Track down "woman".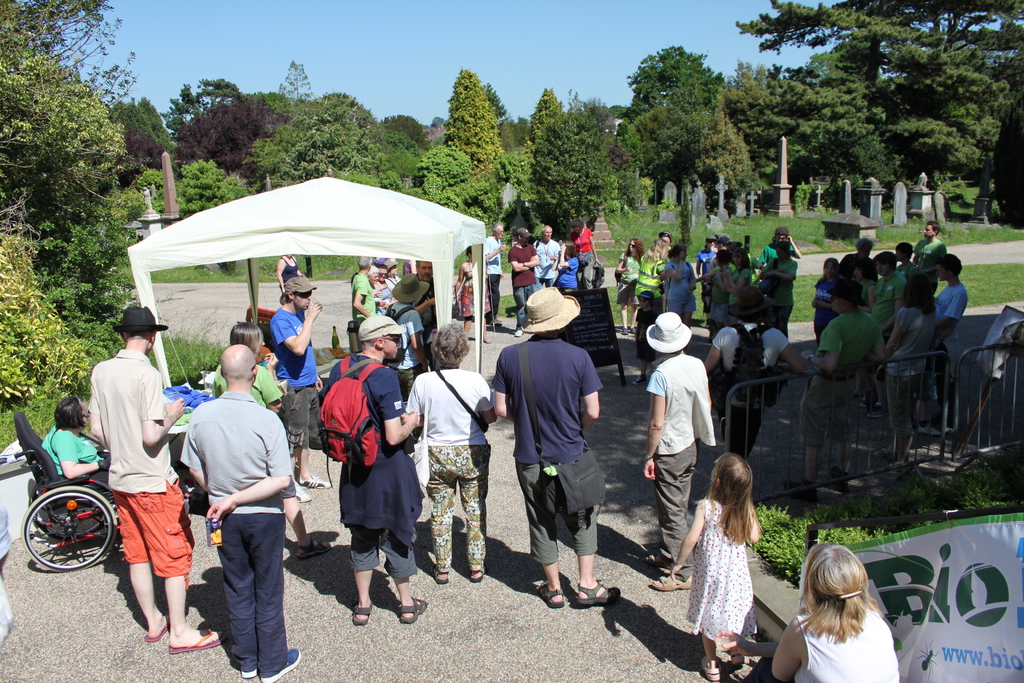
Tracked to bbox(723, 247, 753, 308).
